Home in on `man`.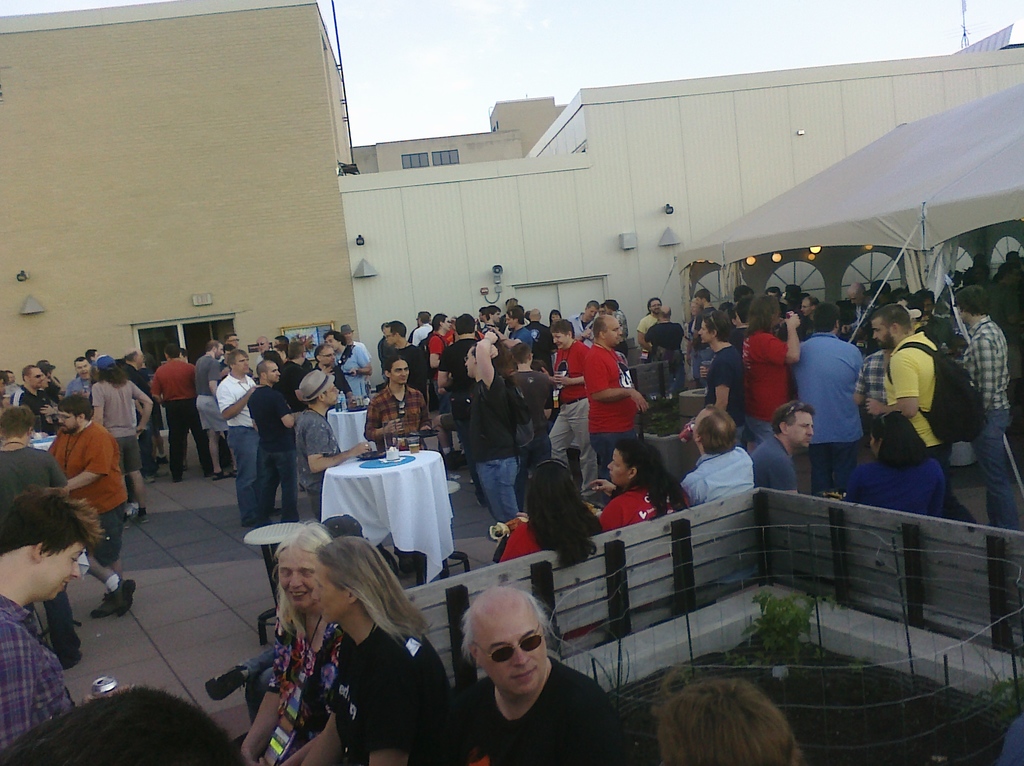
Homed in at select_region(428, 587, 626, 753).
